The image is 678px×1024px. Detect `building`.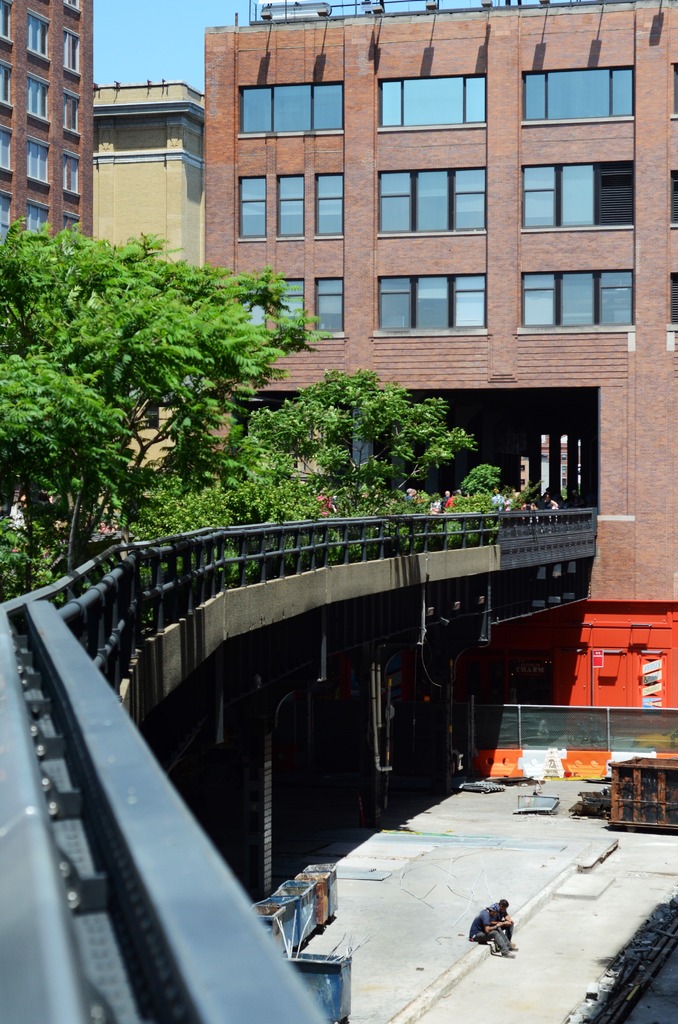
Detection: [x1=0, y1=0, x2=94, y2=239].
